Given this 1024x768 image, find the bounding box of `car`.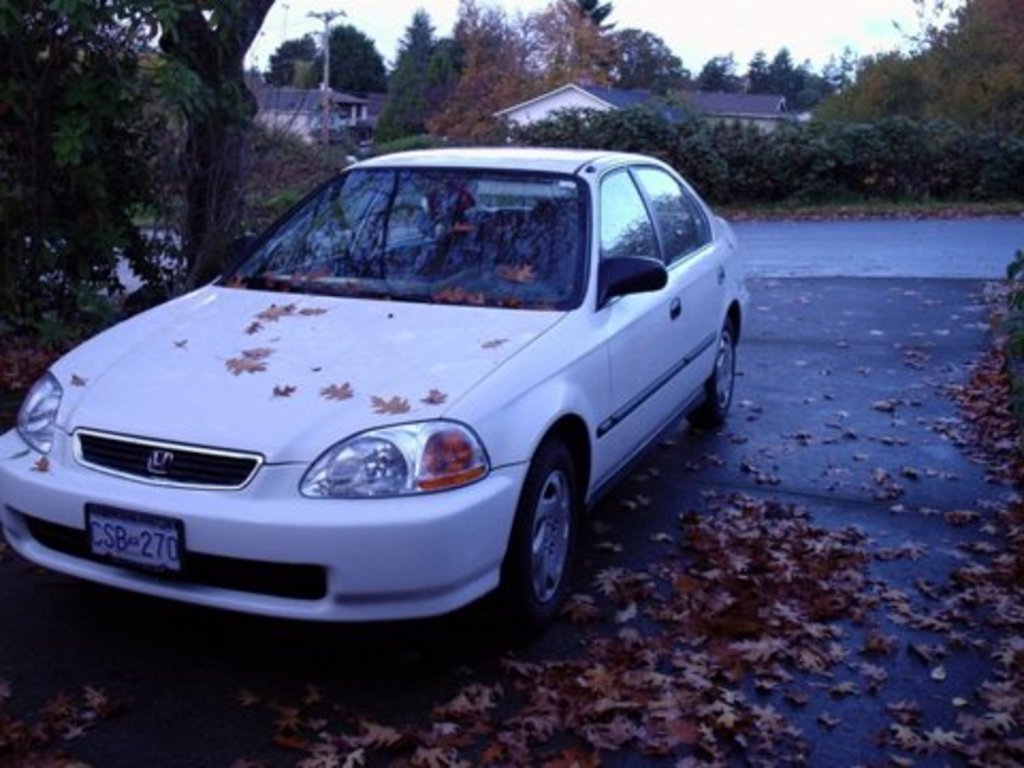
<box>0,147,751,617</box>.
